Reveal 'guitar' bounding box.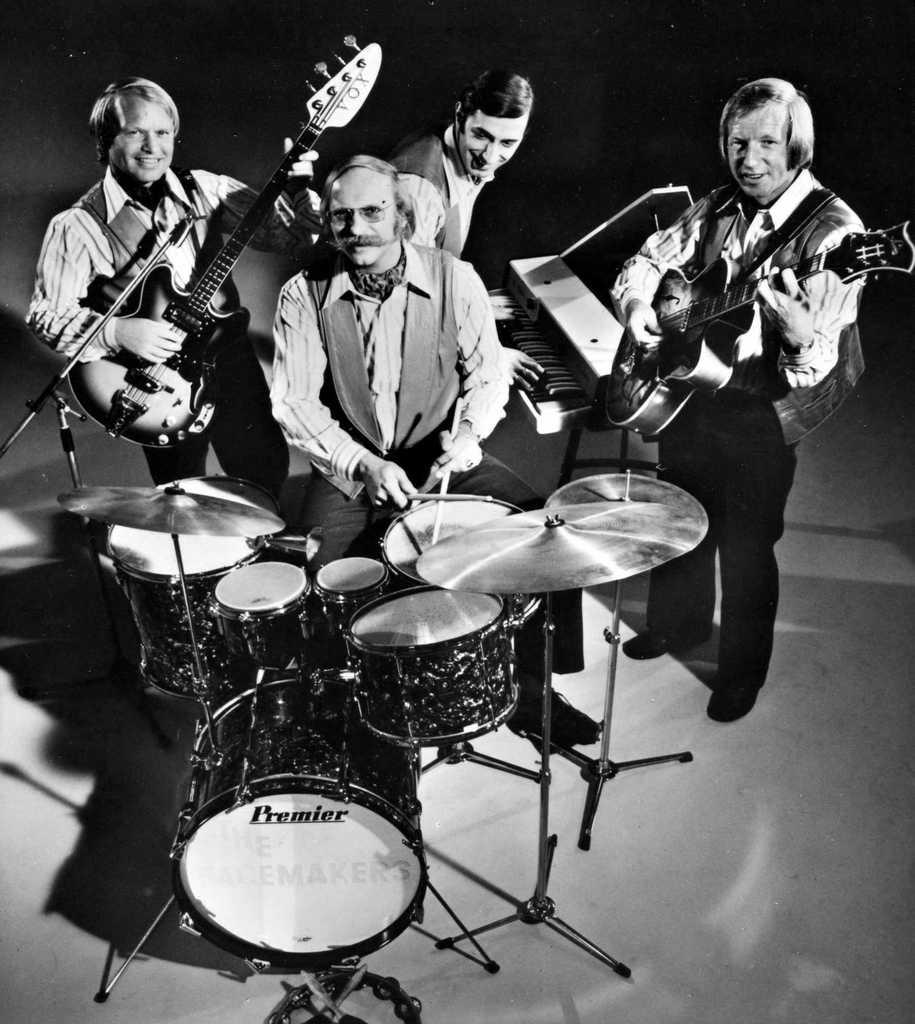
Revealed: x1=612, y1=218, x2=914, y2=445.
